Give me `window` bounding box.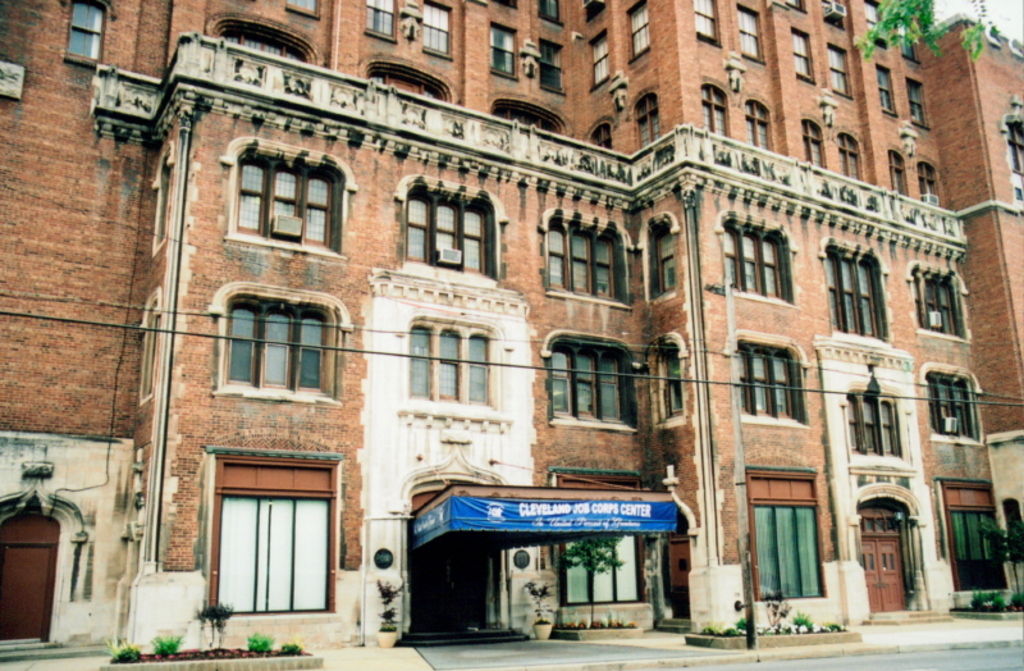
[411, 0, 453, 54].
